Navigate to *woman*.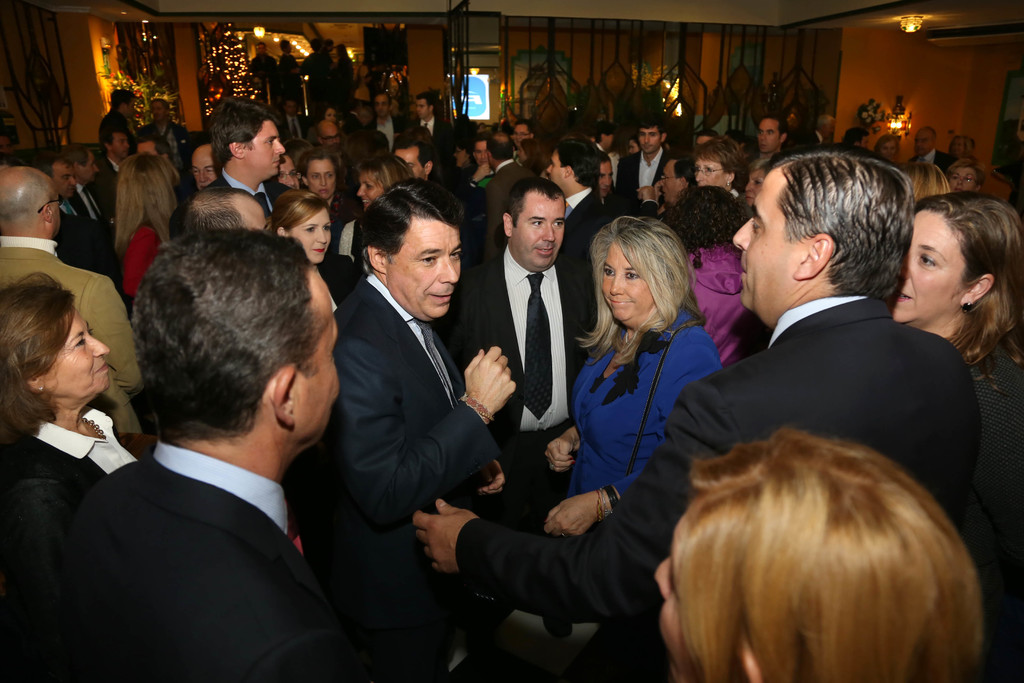
Navigation target: (945, 158, 980, 192).
